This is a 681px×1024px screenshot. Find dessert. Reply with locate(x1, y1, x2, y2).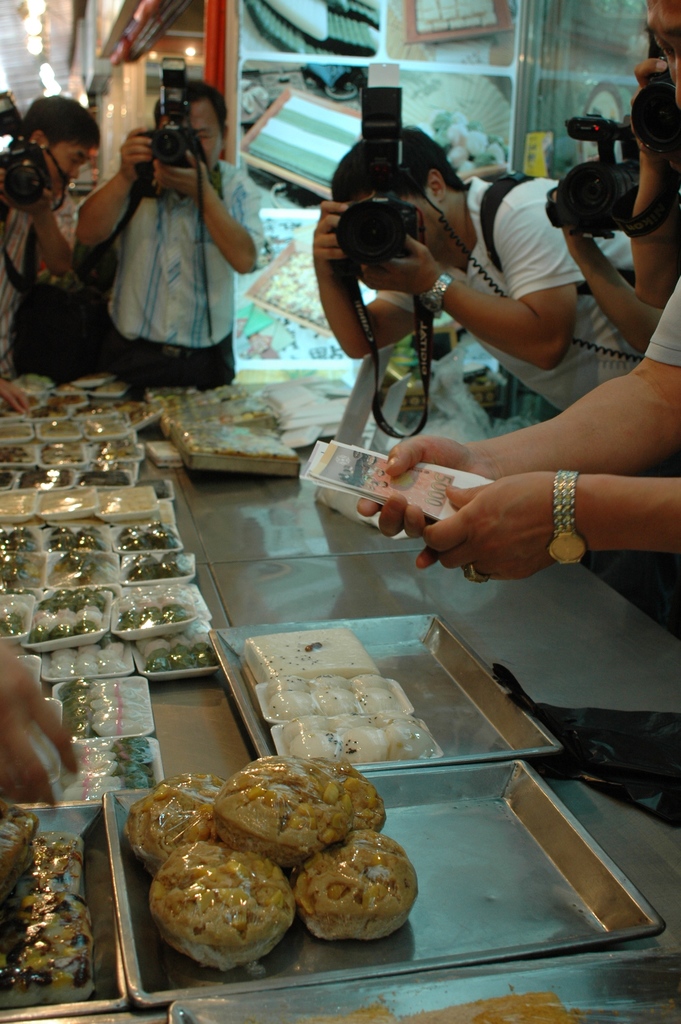
locate(208, 752, 386, 872).
